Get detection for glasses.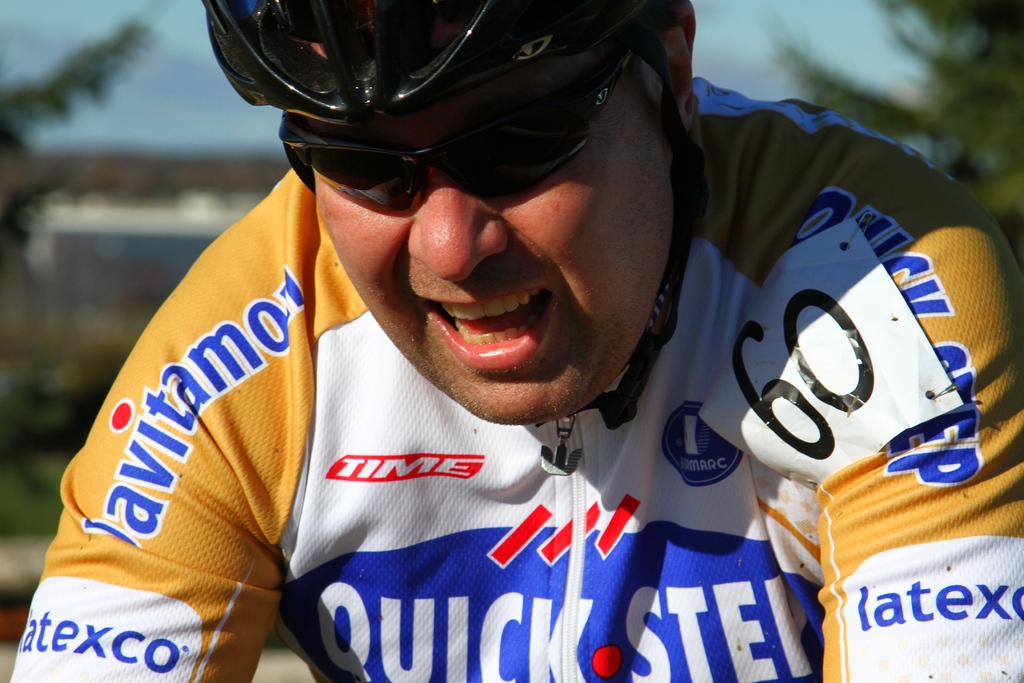
Detection: (273,19,660,216).
